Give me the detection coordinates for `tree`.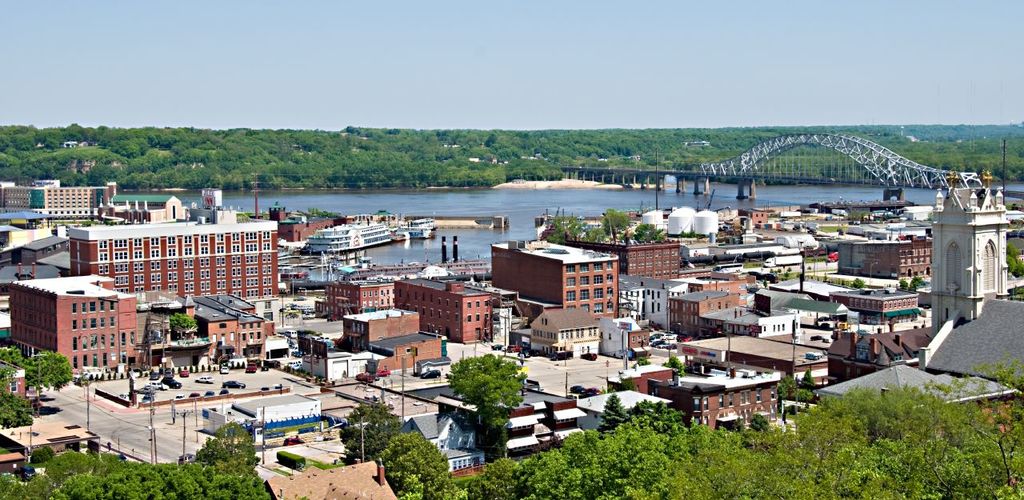
[670,406,750,499].
